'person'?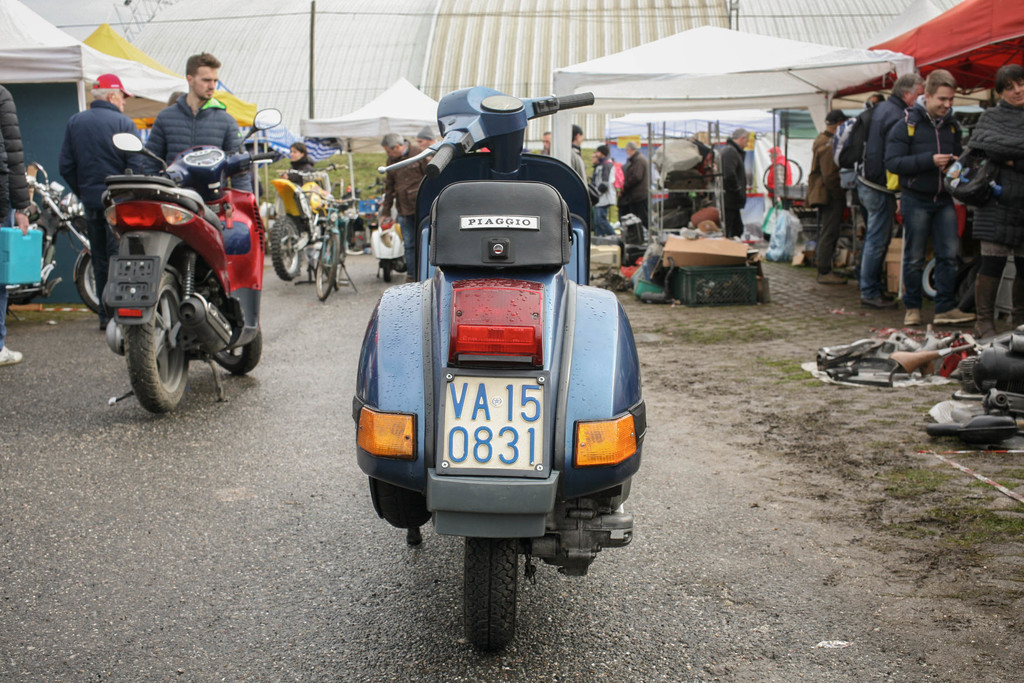
[138,50,245,194]
